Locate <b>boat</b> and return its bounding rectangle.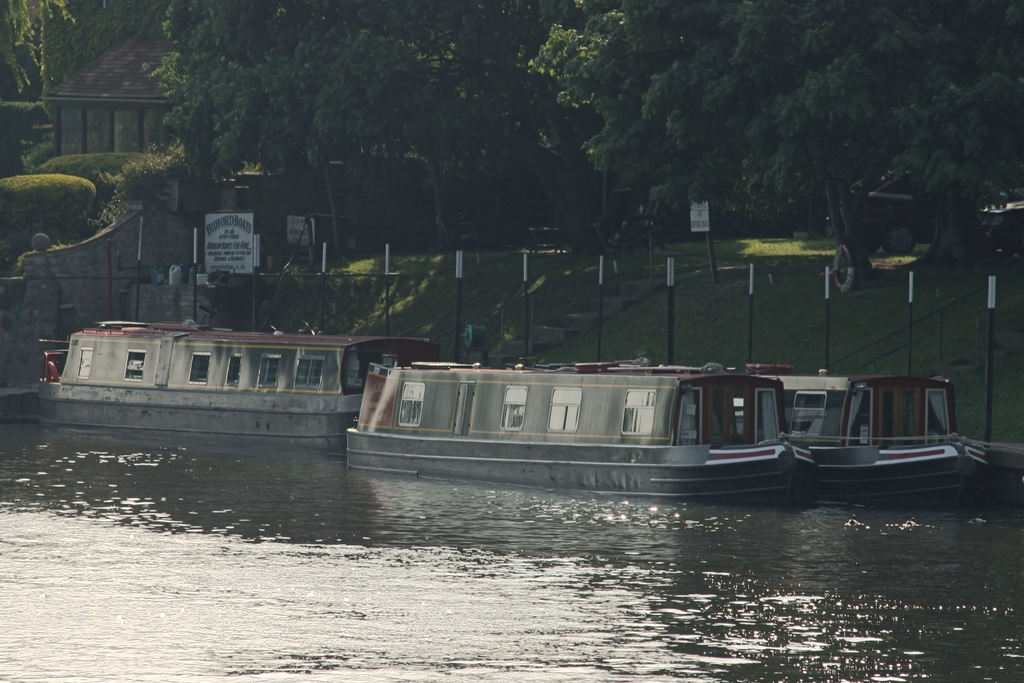
{"x1": 39, "y1": 322, "x2": 443, "y2": 430}.
